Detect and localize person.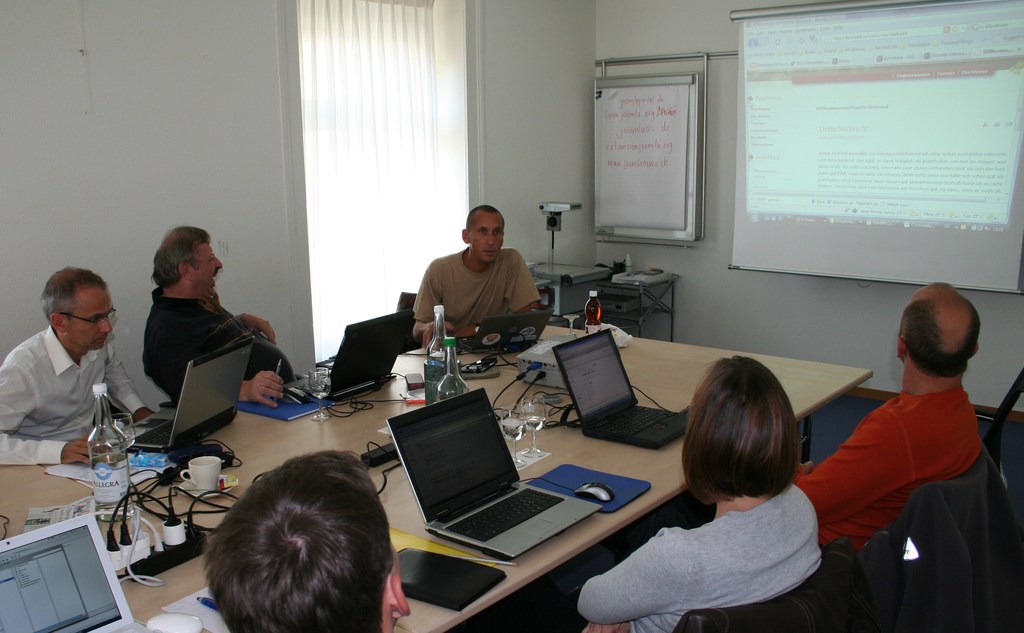
Localized at left=0, top=268, right=156, bottom=472.
